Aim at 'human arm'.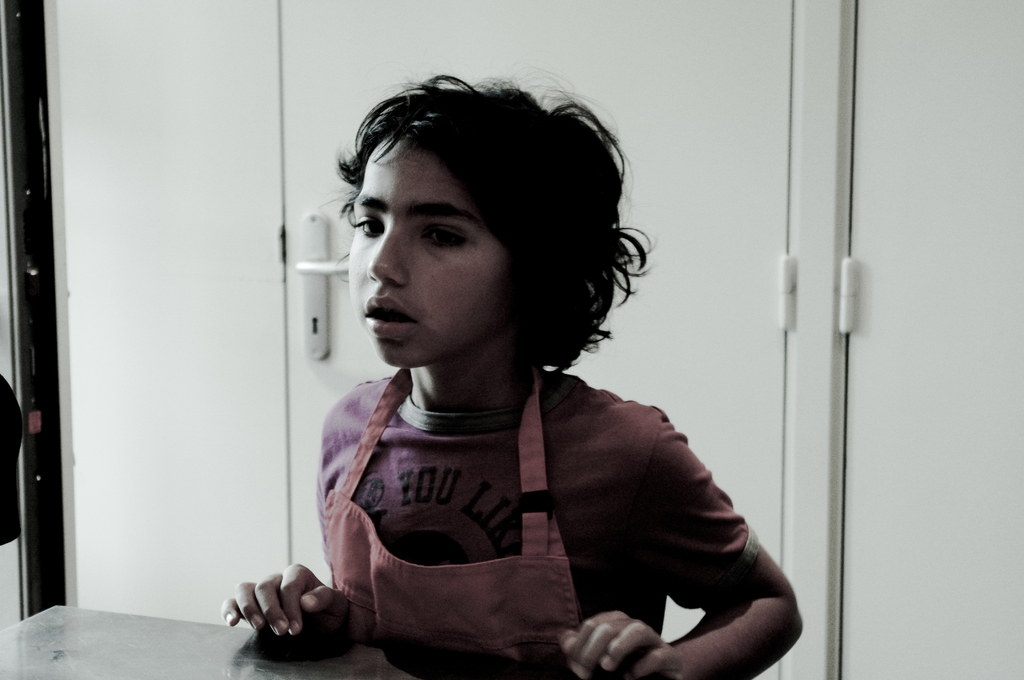
Aimed at {"left": 545, "top": 400, "right": 807, "bottom": 679}.
